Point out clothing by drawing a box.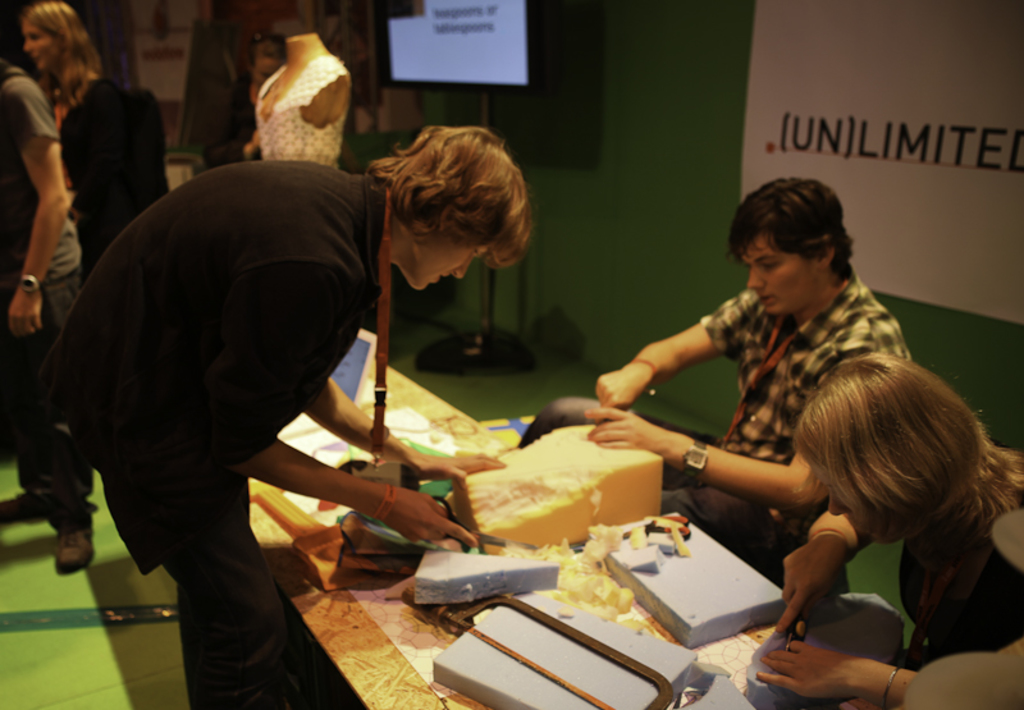
<region>52, 68, 173, 274</region>.
